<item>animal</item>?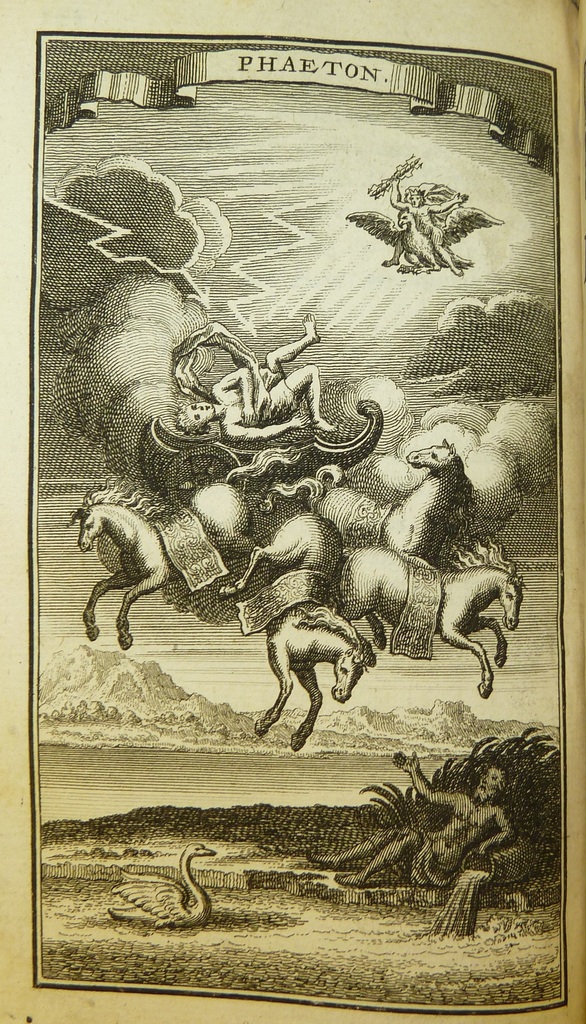
[x1=218, y1=489, x2=377, y2=755]
